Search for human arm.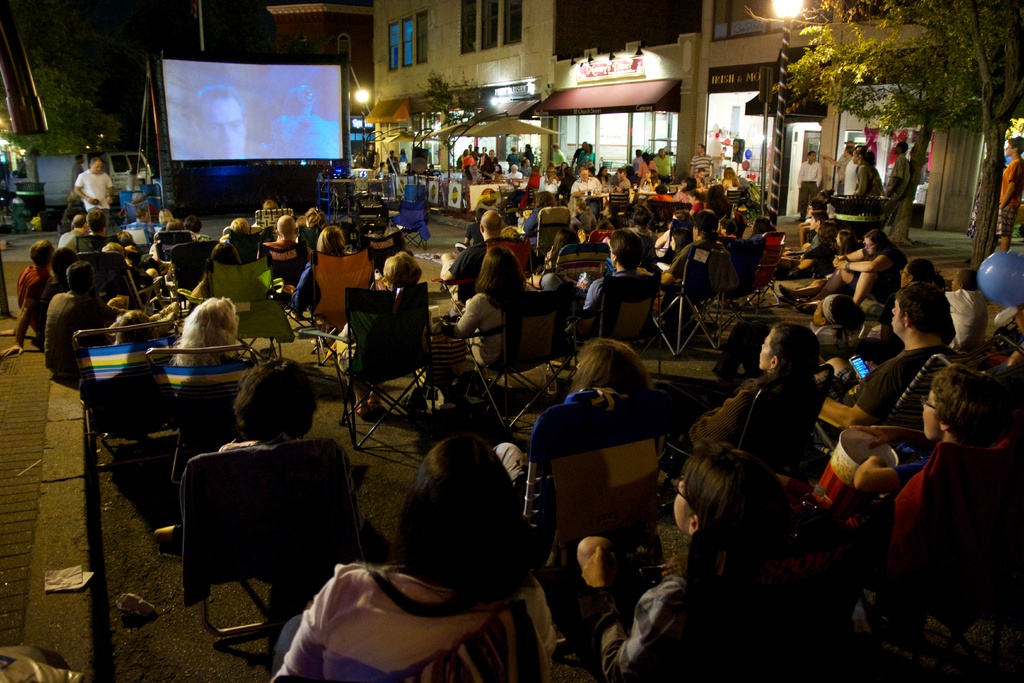
Found at <bbox>653, 245, 691, 286</bbox>.
